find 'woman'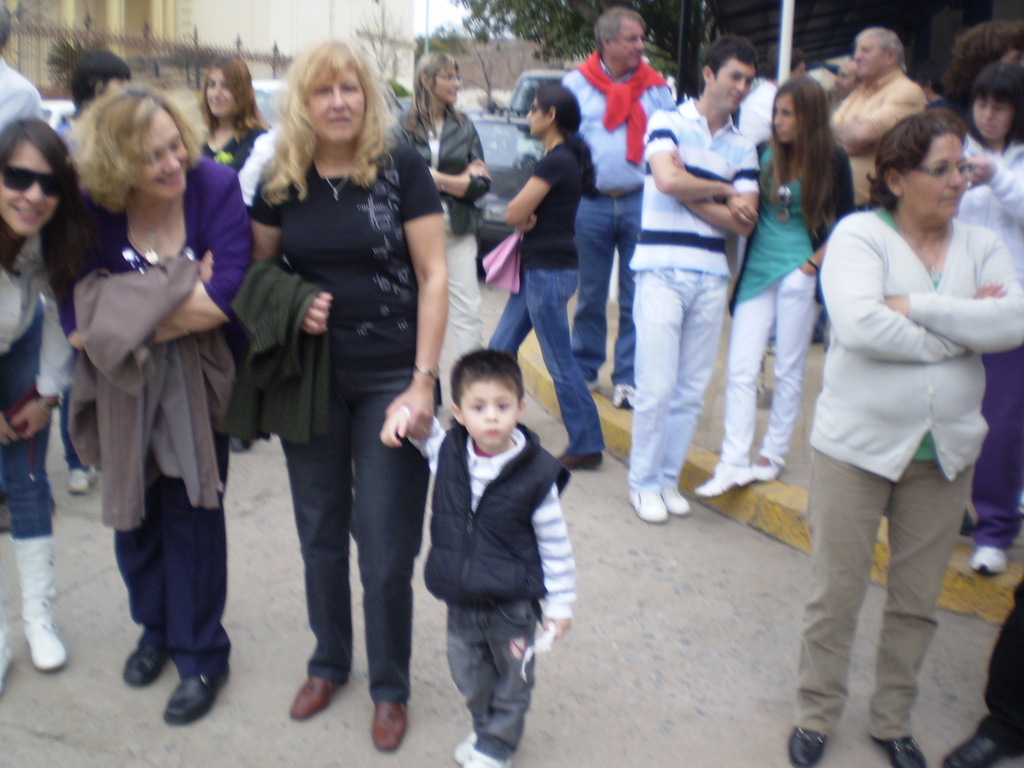
(227, 52, 445, 721)
